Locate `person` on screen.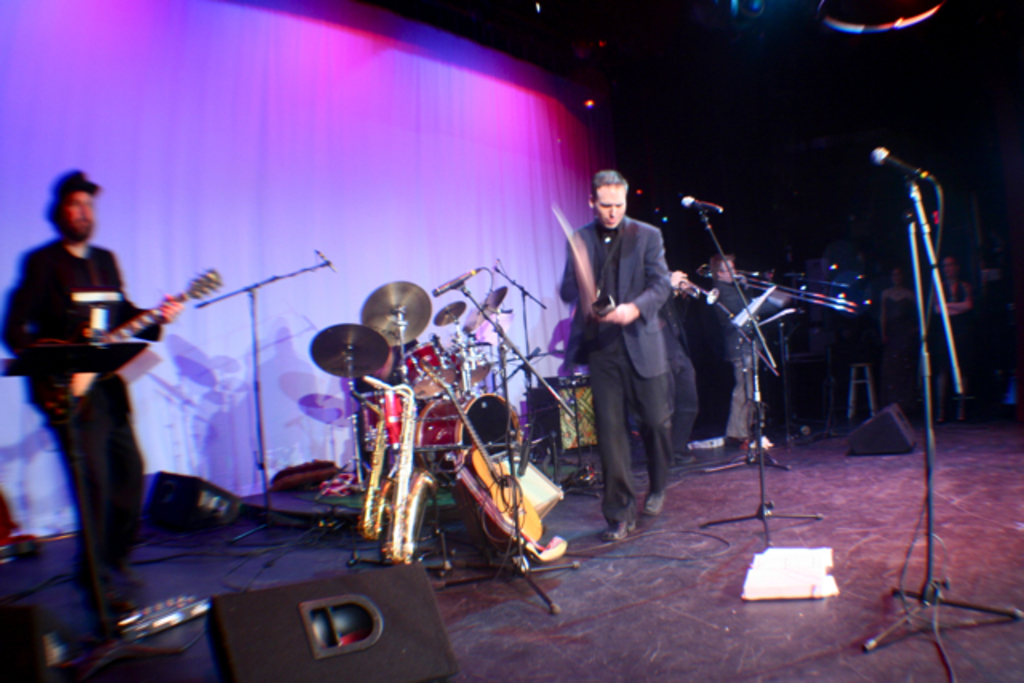
On screen at BBox(925, 262, 979, 417).
